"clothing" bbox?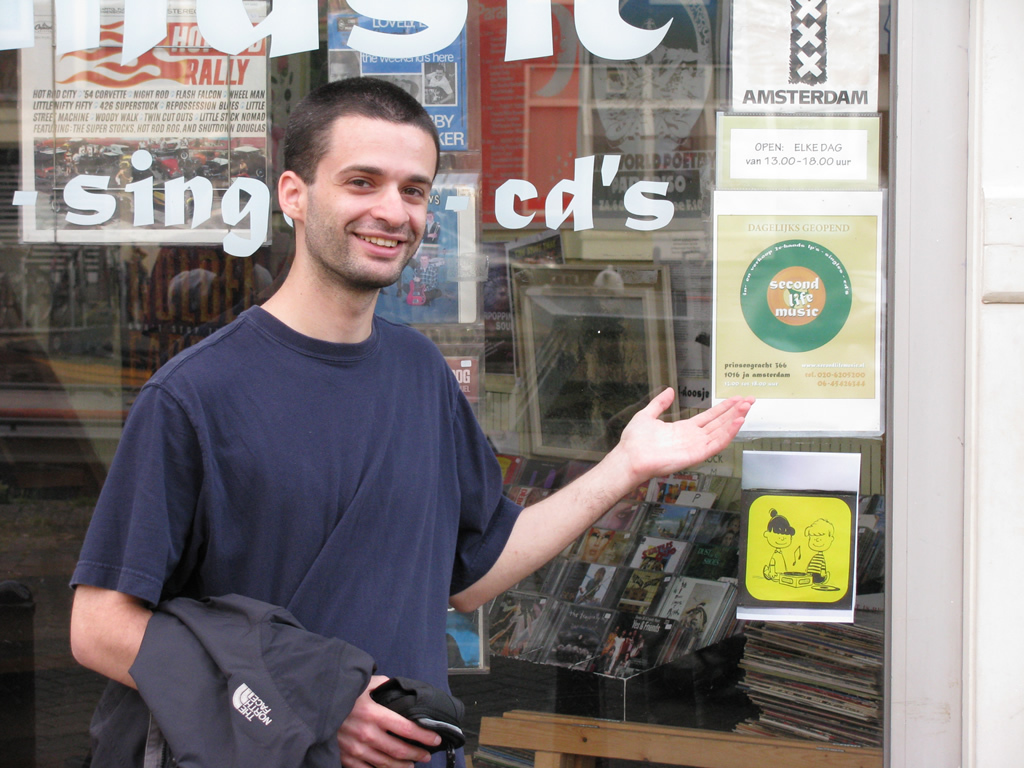
crop(75, 302, 525, 767)
